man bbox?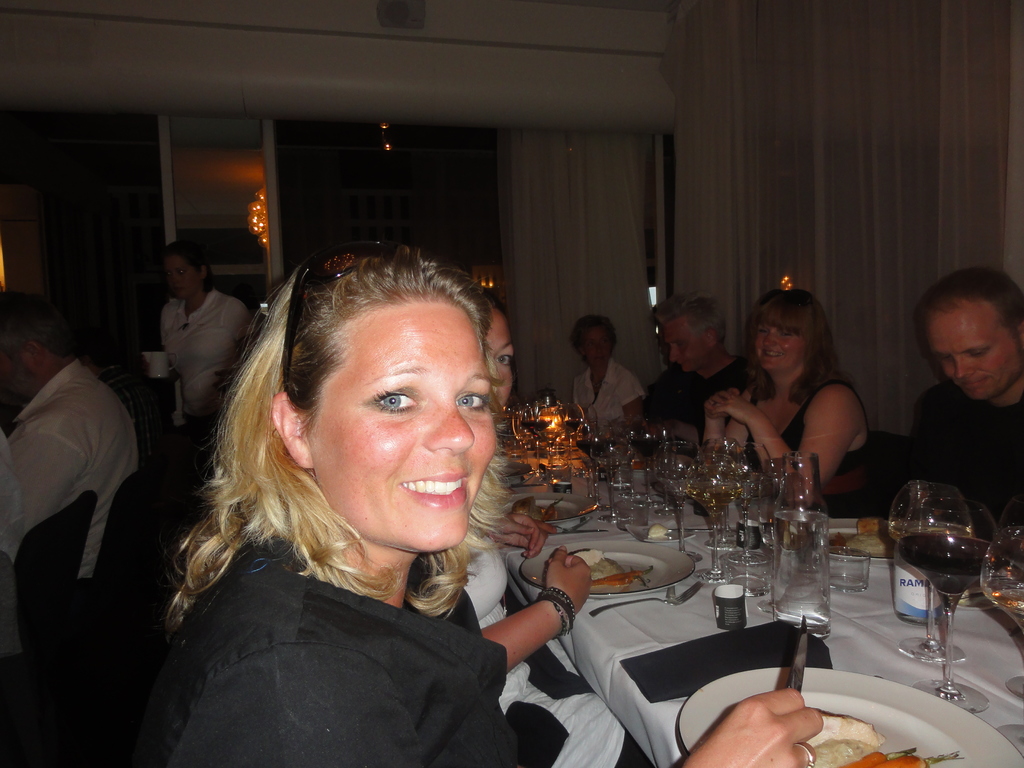
0, 286, 140, 584
